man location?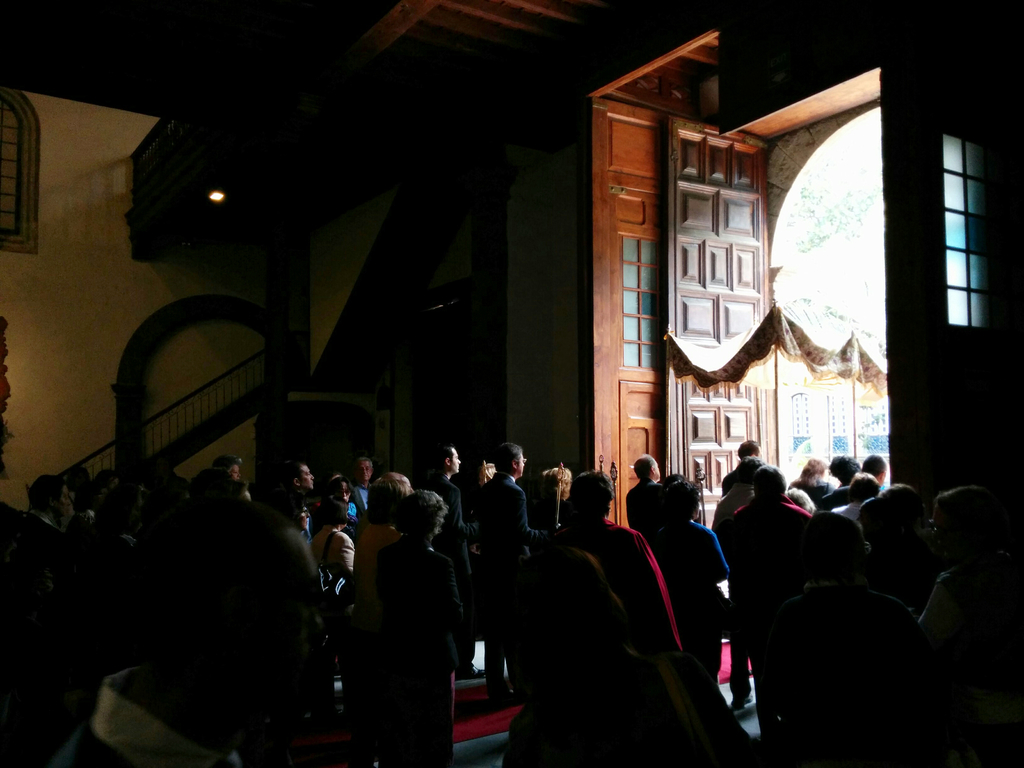
[721,439,764,495]
